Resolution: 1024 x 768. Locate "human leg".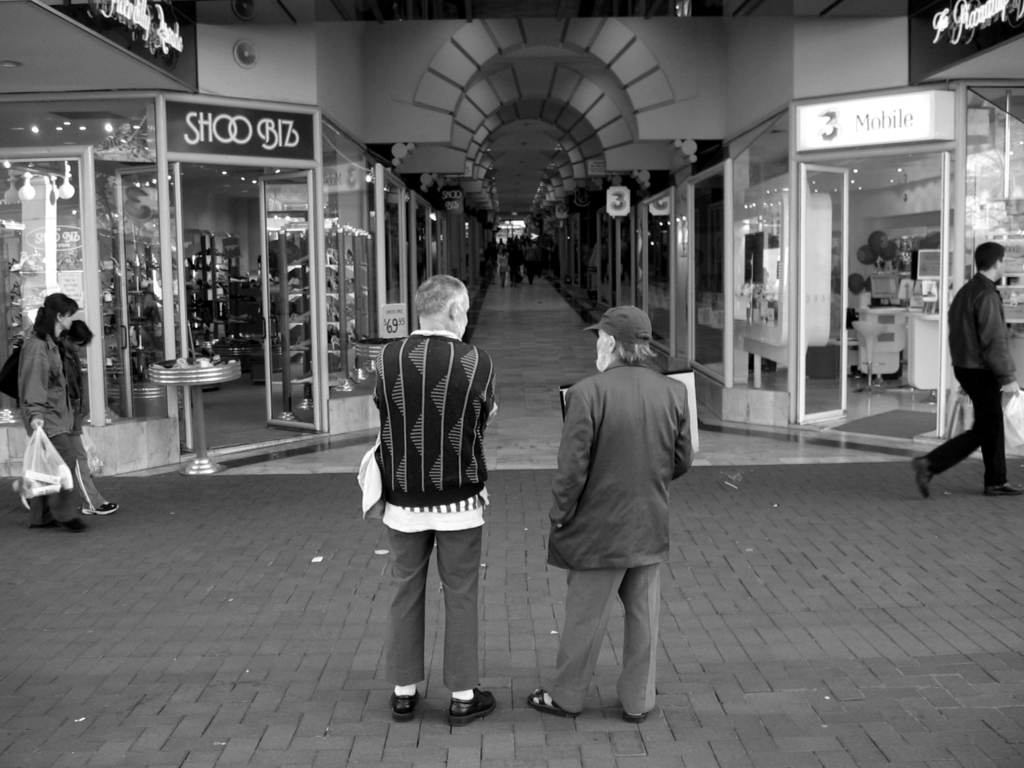
(x1=968, y1=379, x2=1016, y2=490).
